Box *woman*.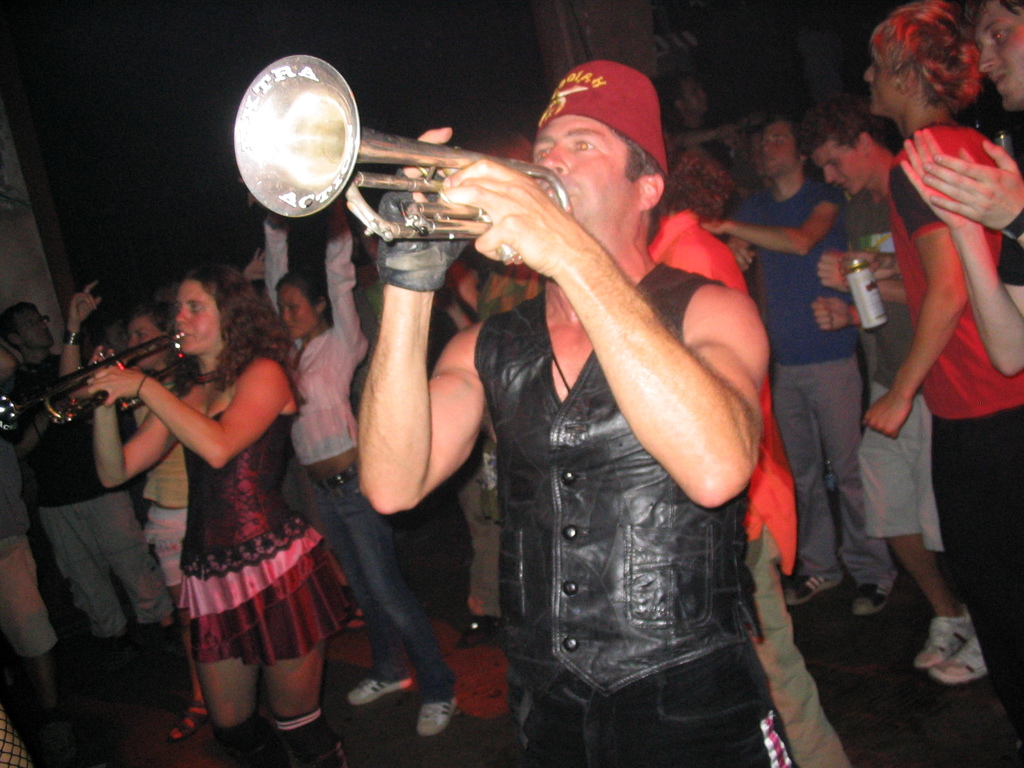
{"left": 58, "top": 282, "right": 212, "bottom": 744}.
